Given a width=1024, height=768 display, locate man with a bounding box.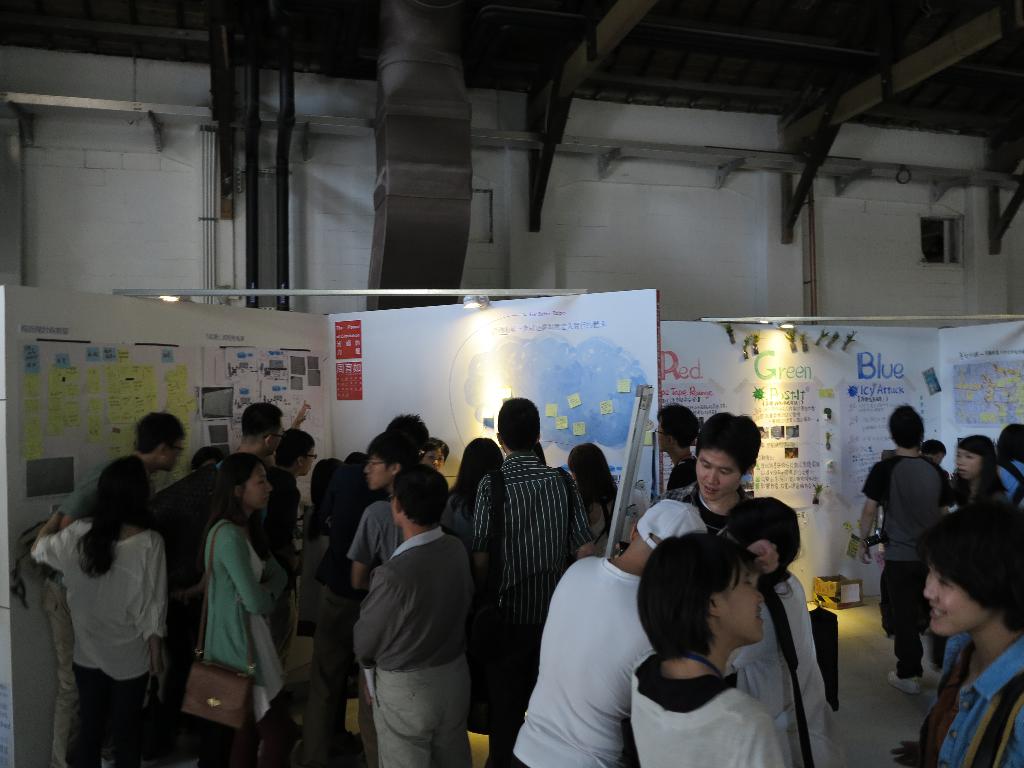
Located: select_region(345, 458, 480, 767).
